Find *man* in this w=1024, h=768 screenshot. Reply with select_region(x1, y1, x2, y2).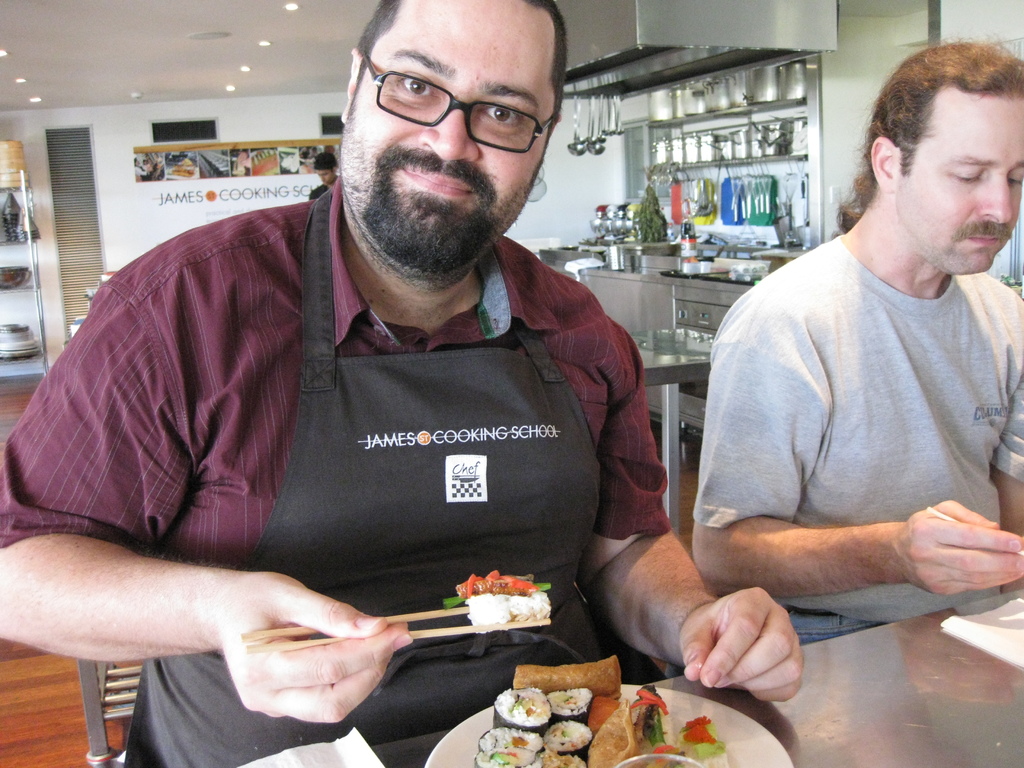
select_region(0, 0, 806, 767).
